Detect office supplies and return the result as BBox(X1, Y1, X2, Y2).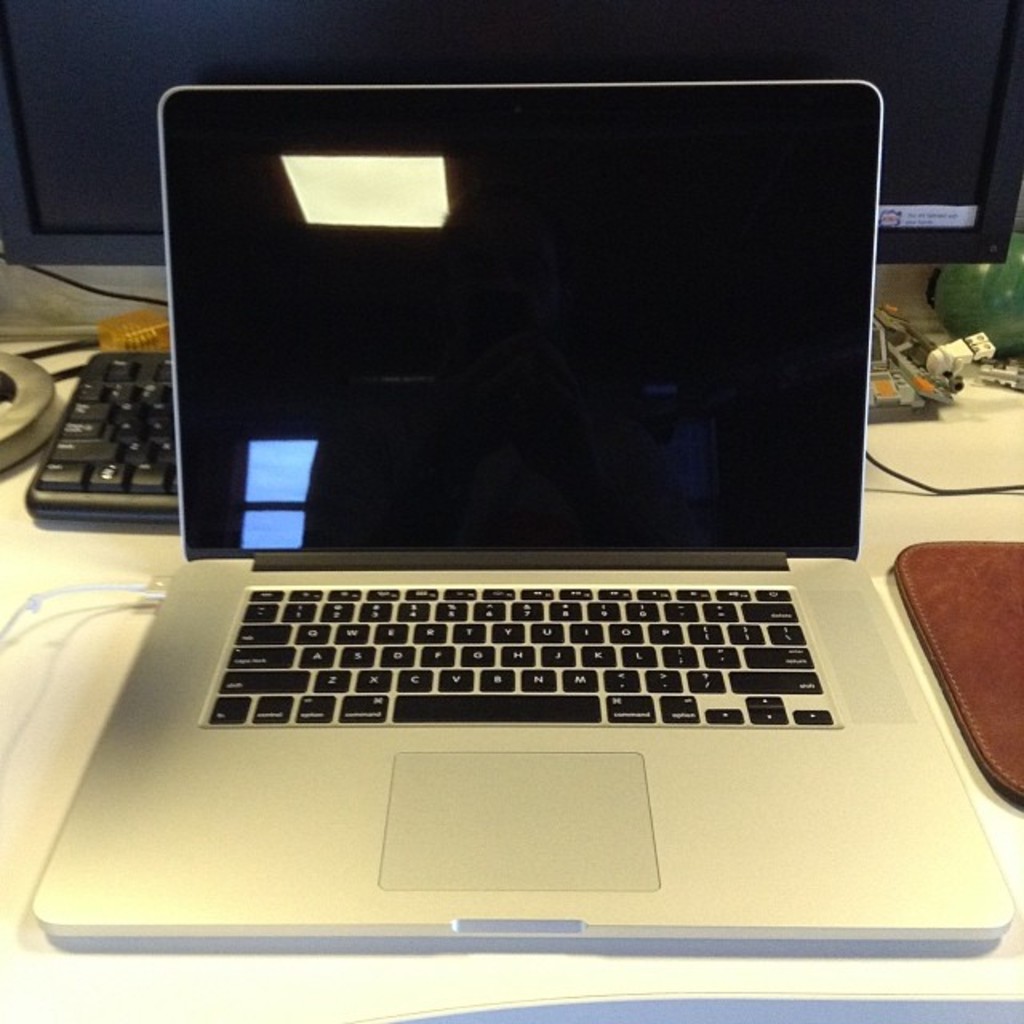
BBox(37, 352, 189, 515).
